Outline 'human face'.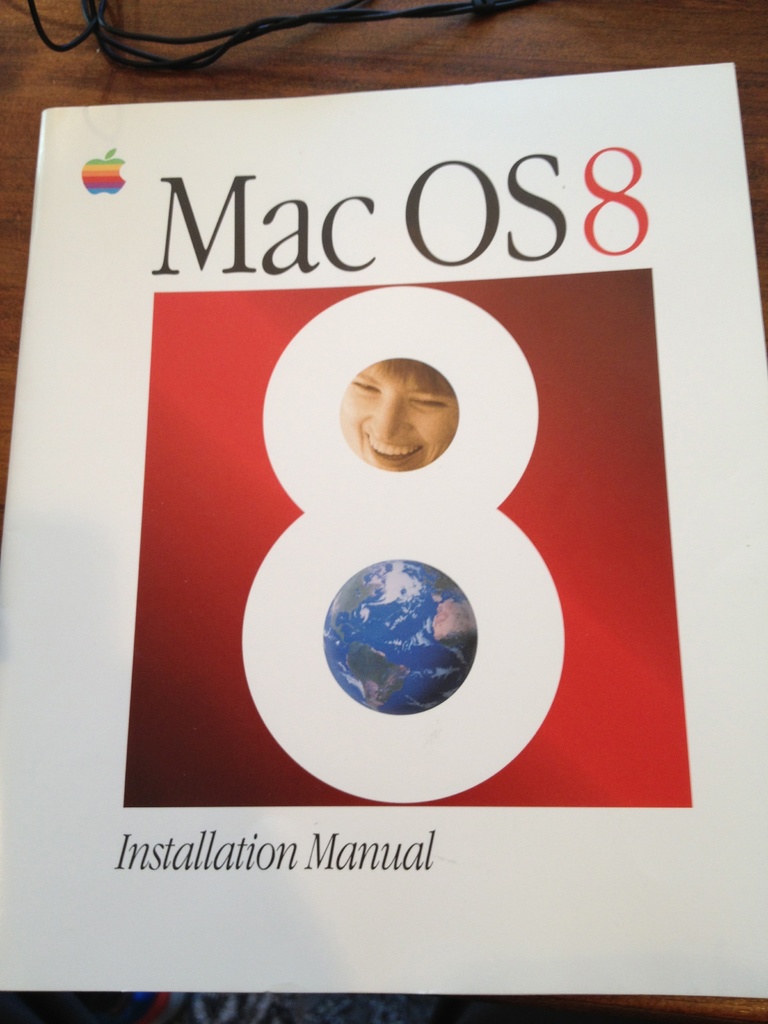
Outline: [left=333, top=363, right=454, bottom=473].
